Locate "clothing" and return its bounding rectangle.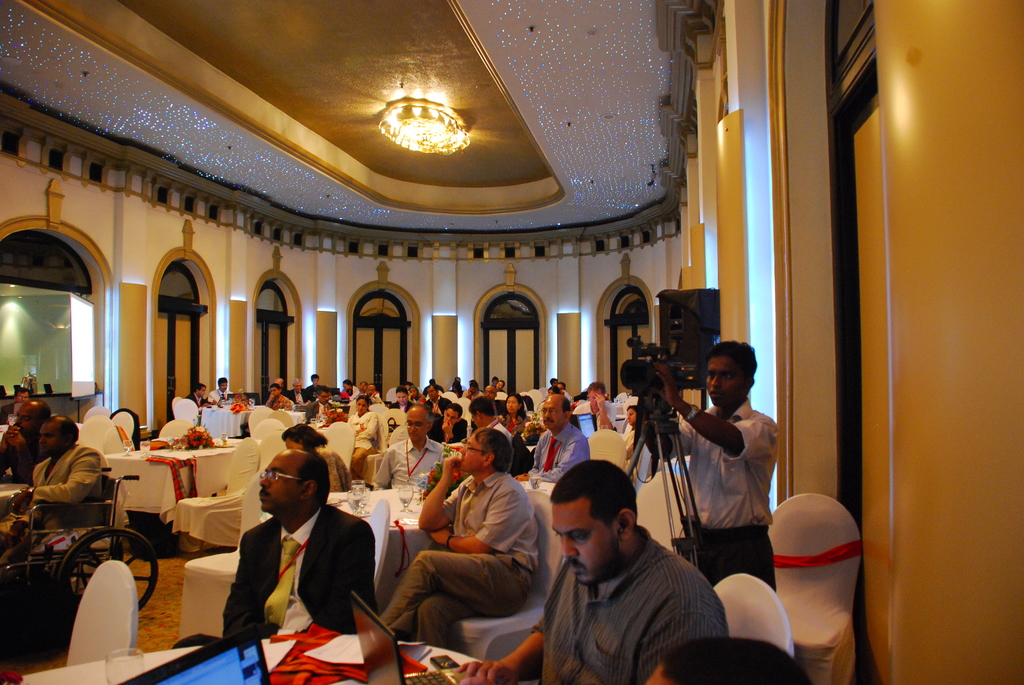
box(303, 384, 325, 395).
